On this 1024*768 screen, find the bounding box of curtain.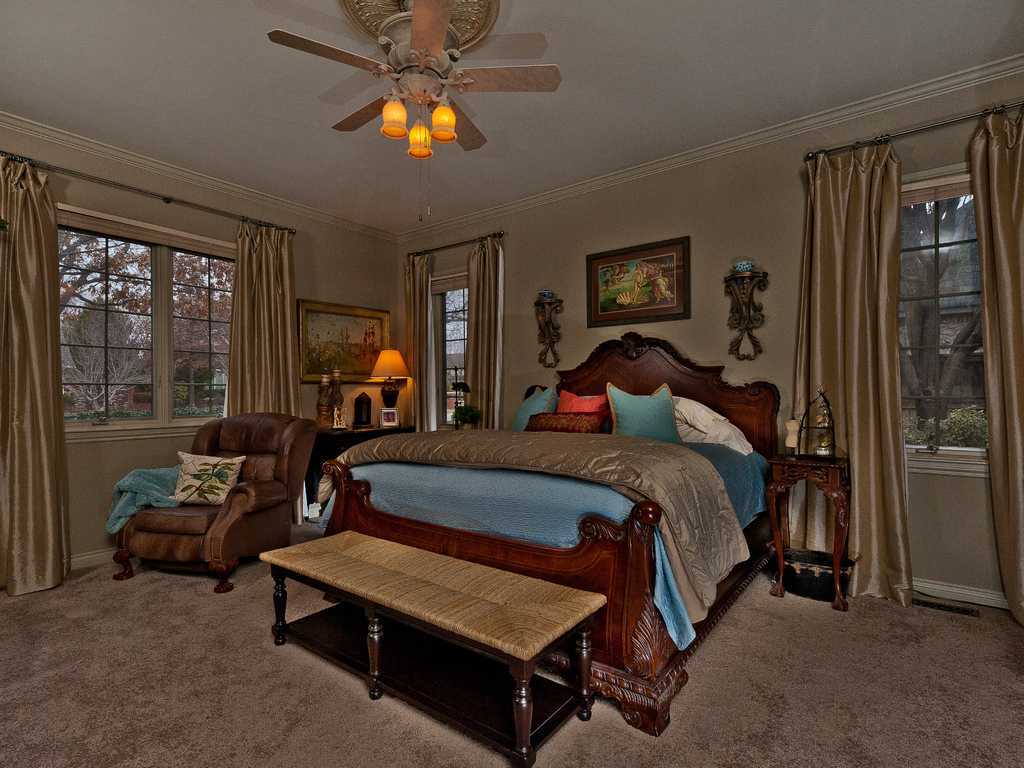
Bounding box: <bbox>212, 217, 301, 425</bbox>.
